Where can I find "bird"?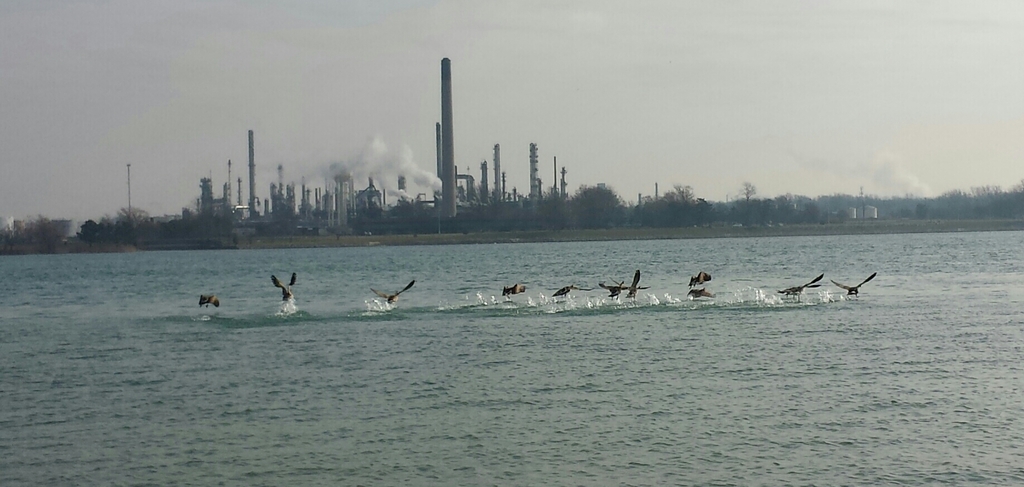
You can find it at (601, 285, 628, 301).
